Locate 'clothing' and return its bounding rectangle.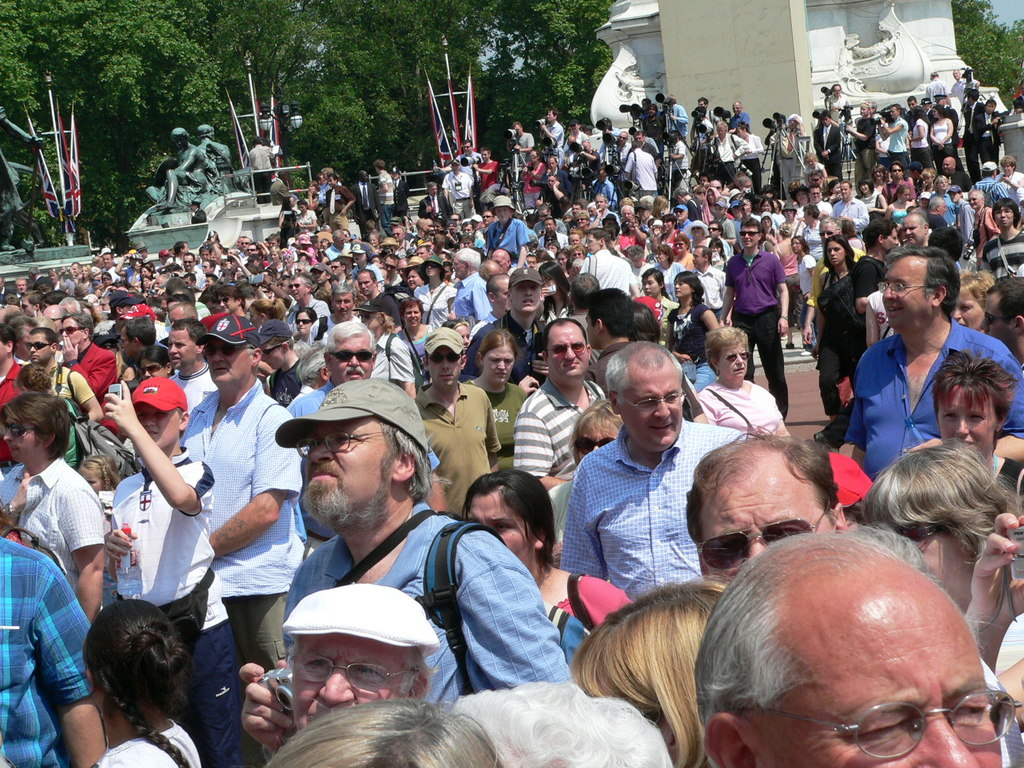
region(978, 233, 1023, 276).
